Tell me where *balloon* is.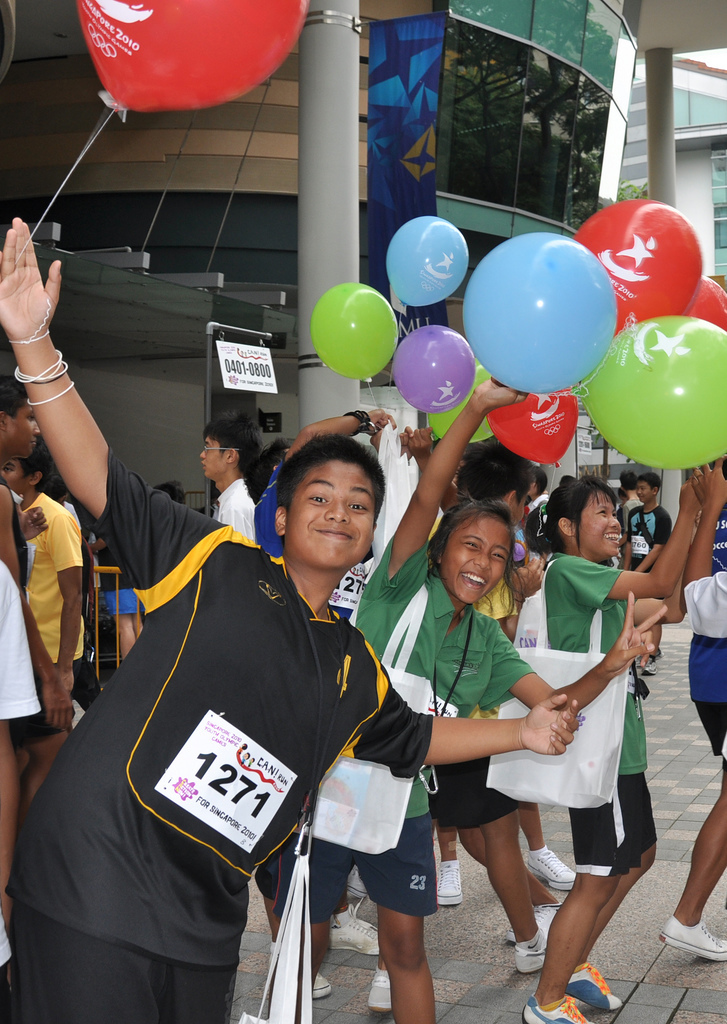
*balloon* is at l=575, t=313, r=726, b=469.
